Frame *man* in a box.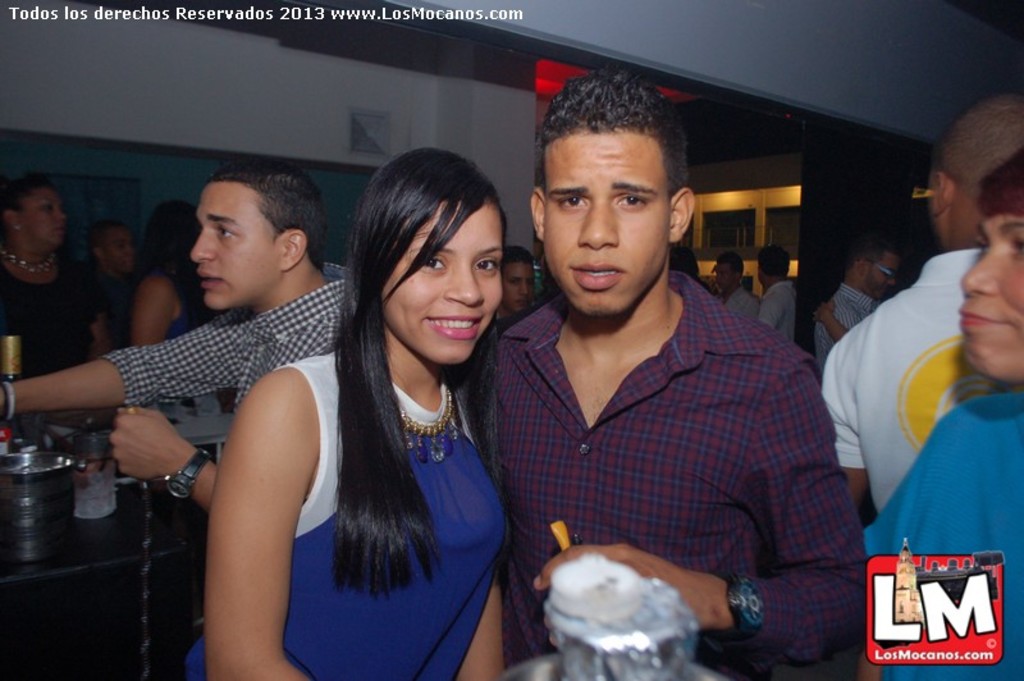
l=815, t=238, r=896, b=367.
